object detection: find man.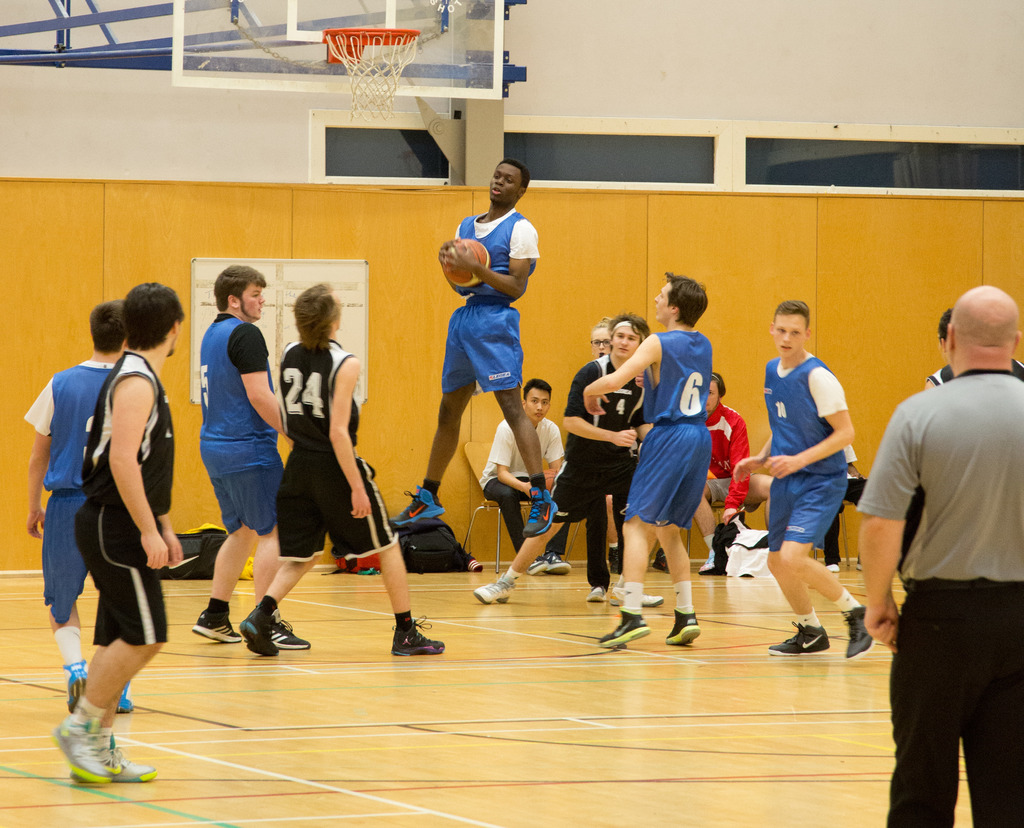
box(480, 378, 570, 571).
